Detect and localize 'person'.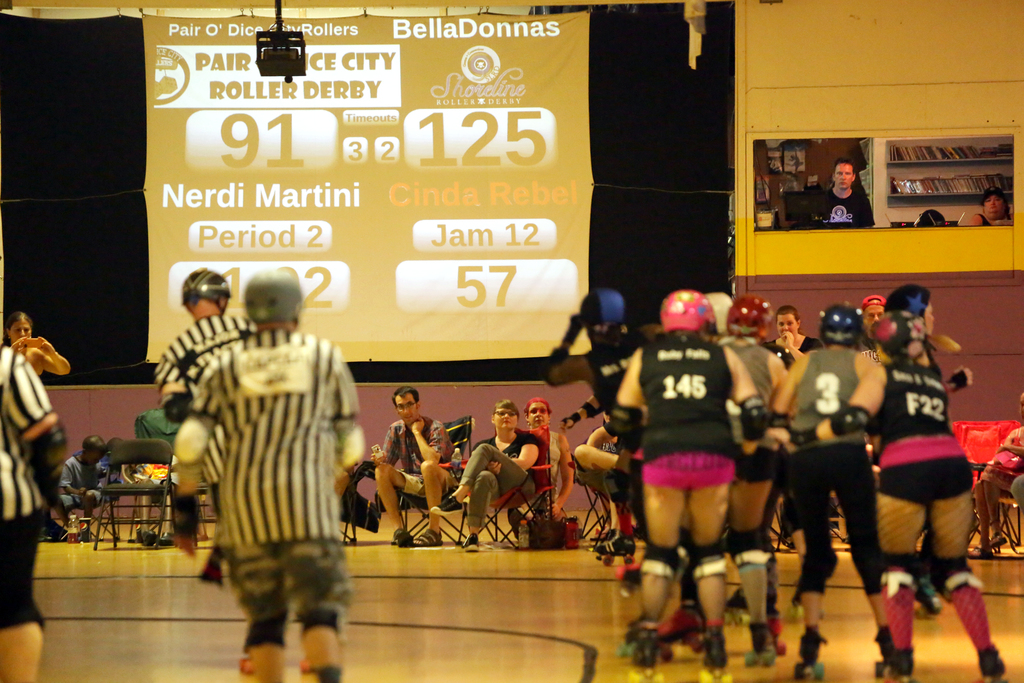
Localized at {"left": 955, "top": 211, "right": 989, "bottom": 229}.
